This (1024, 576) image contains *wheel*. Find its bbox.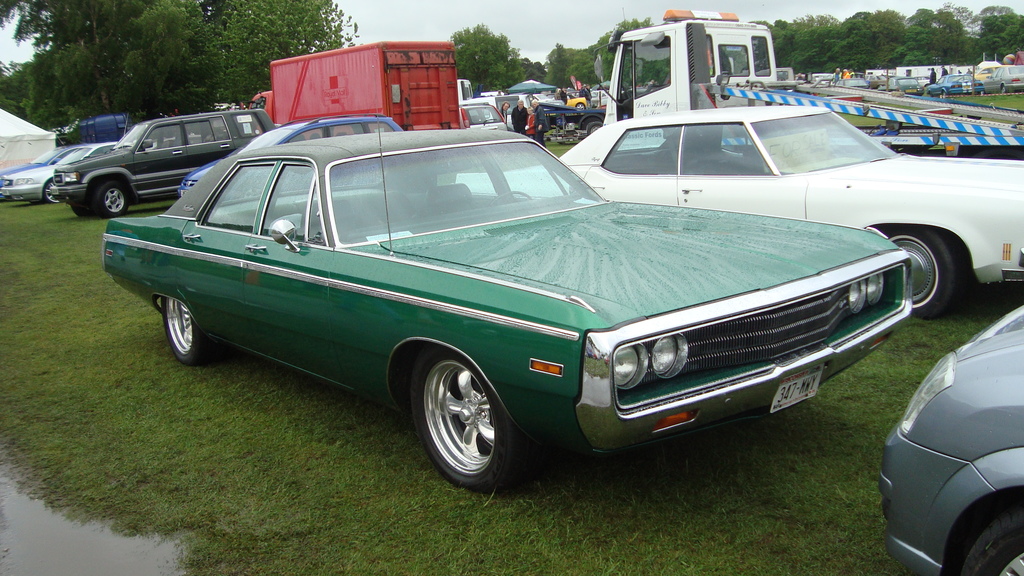
{"left": 880, "top": 226, "right": 961, "bottom": 323}.
